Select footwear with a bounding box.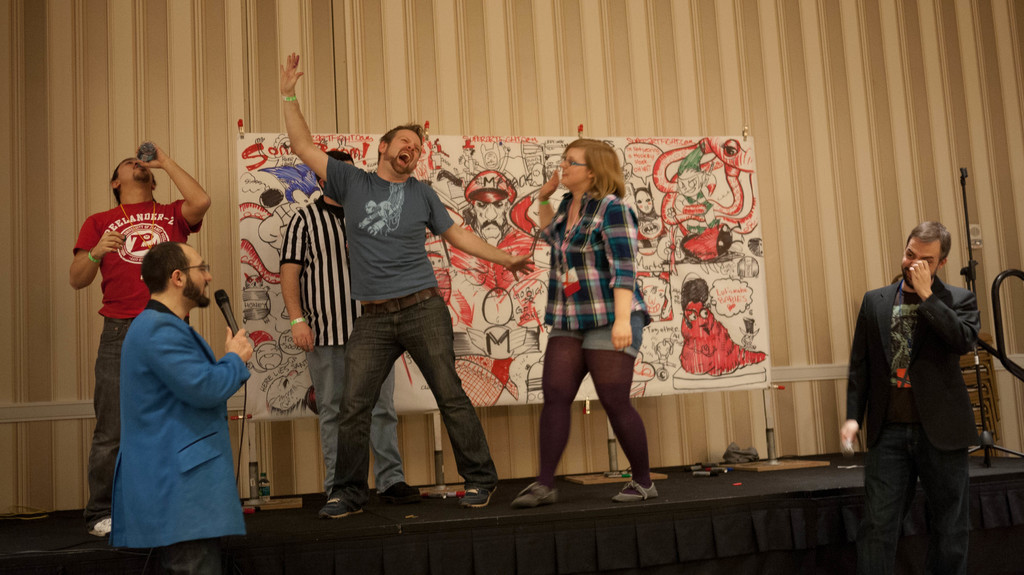
<region>510, 475, 558, 513</region>.
